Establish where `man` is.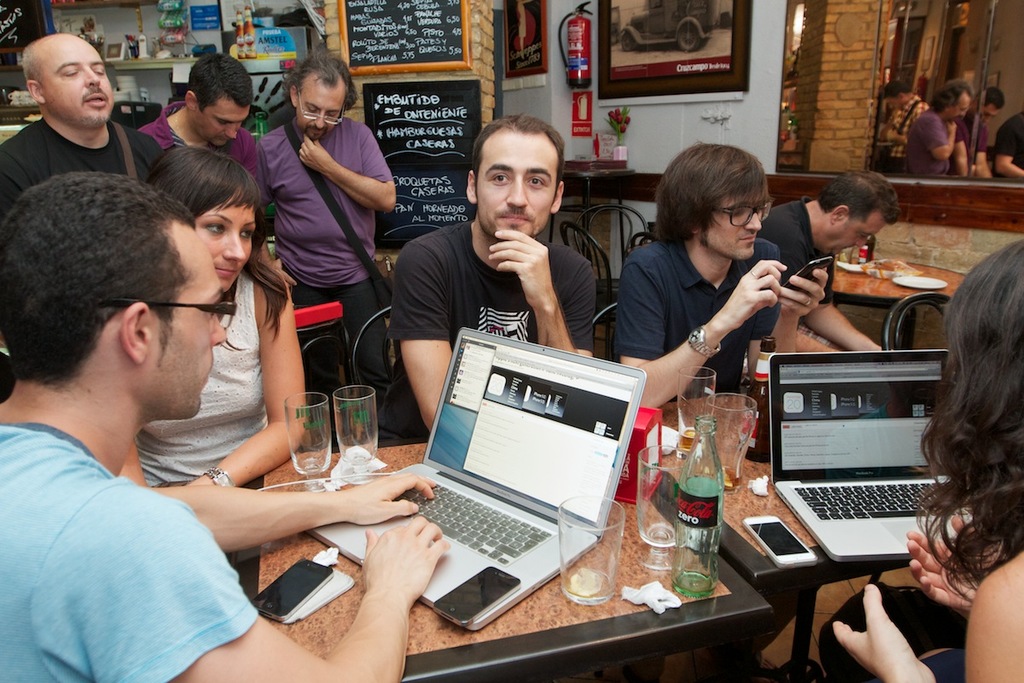
Established at <region>954, 84, 1006, 187</region>.
